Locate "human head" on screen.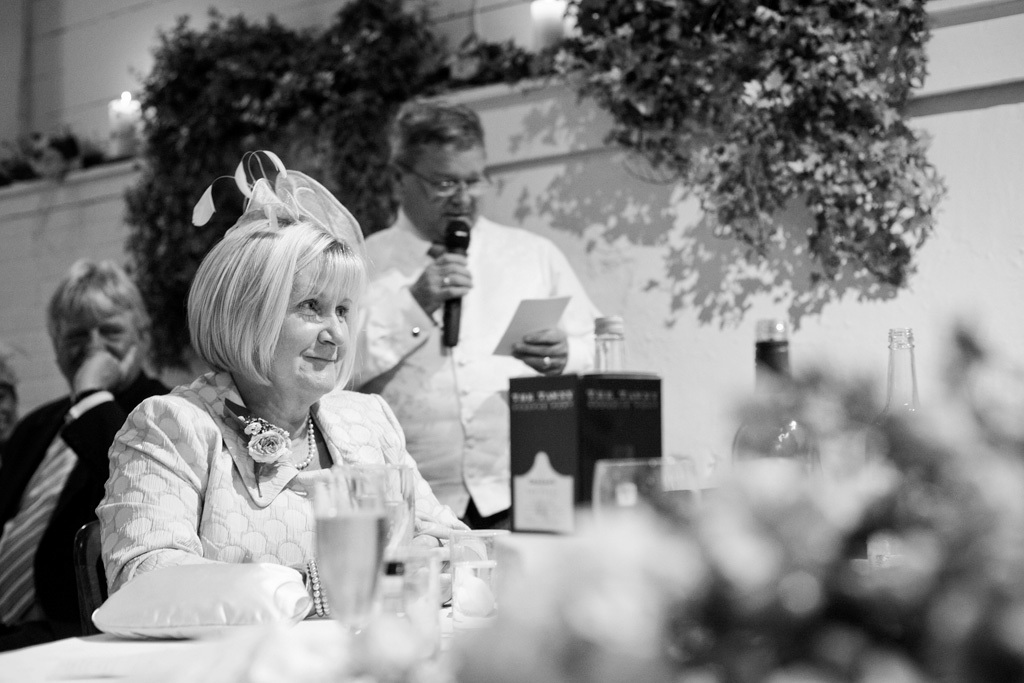
On screen at (388,103,490,244).
